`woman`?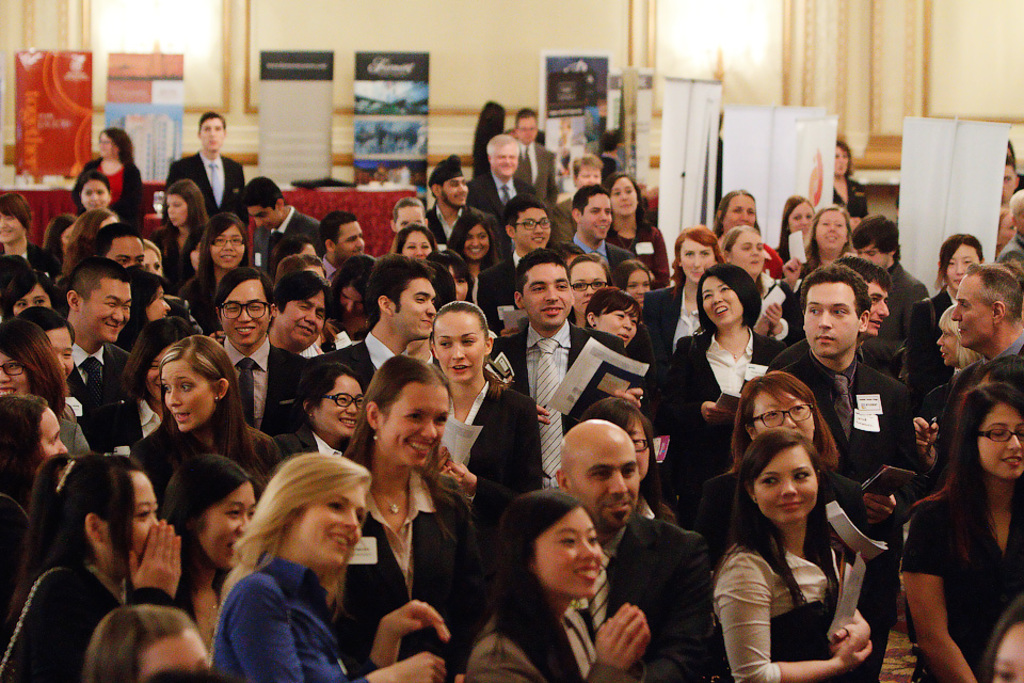
[left=995, top=207, right=1017, bottom=254]
